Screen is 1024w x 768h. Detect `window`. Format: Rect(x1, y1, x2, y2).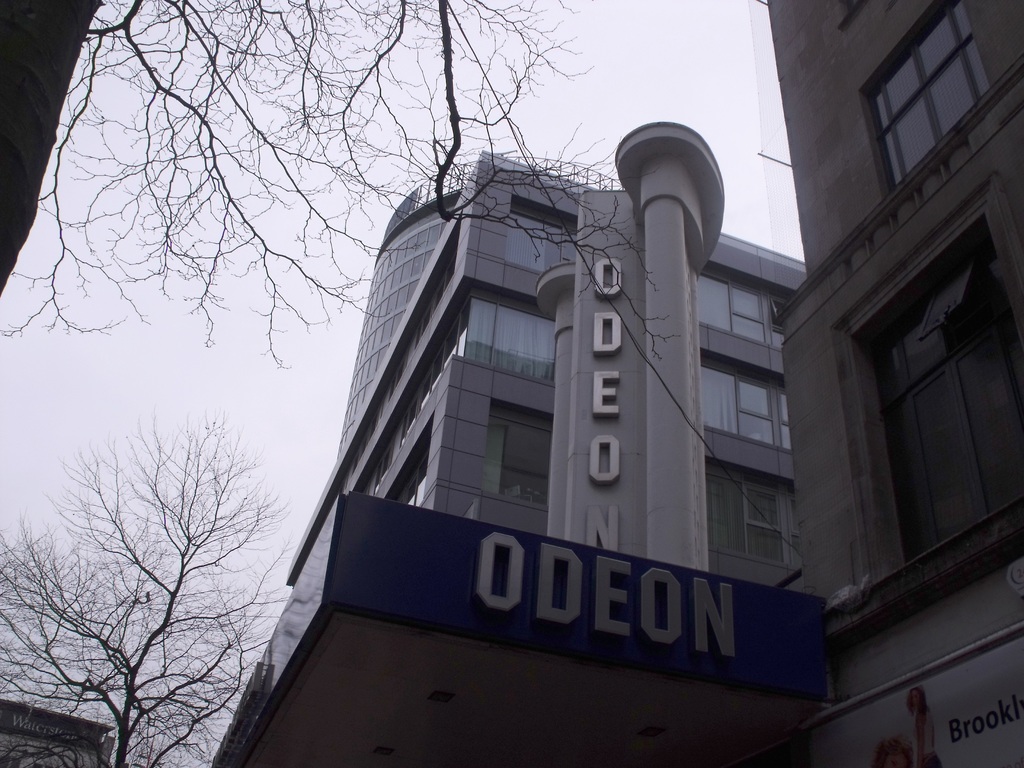
Rect(696, 270, 801, 369).
